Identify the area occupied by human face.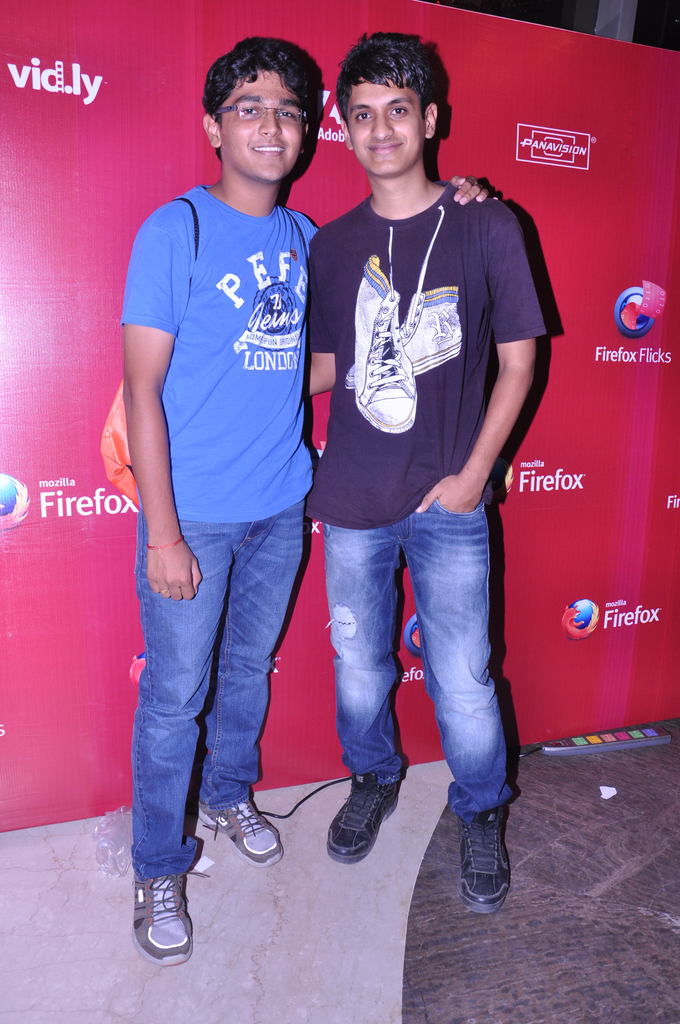
Area: detection(346, 78, 428, 171).
